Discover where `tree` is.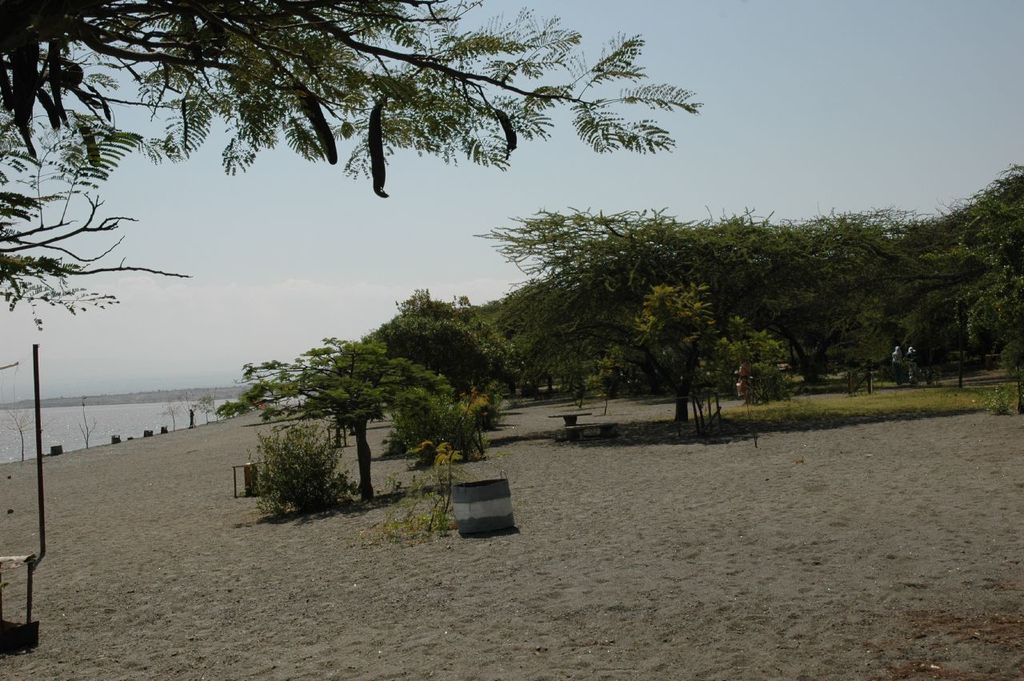
Discovered at {"left": 366, "top": 287, "right": 513, "bottom": 455}.
